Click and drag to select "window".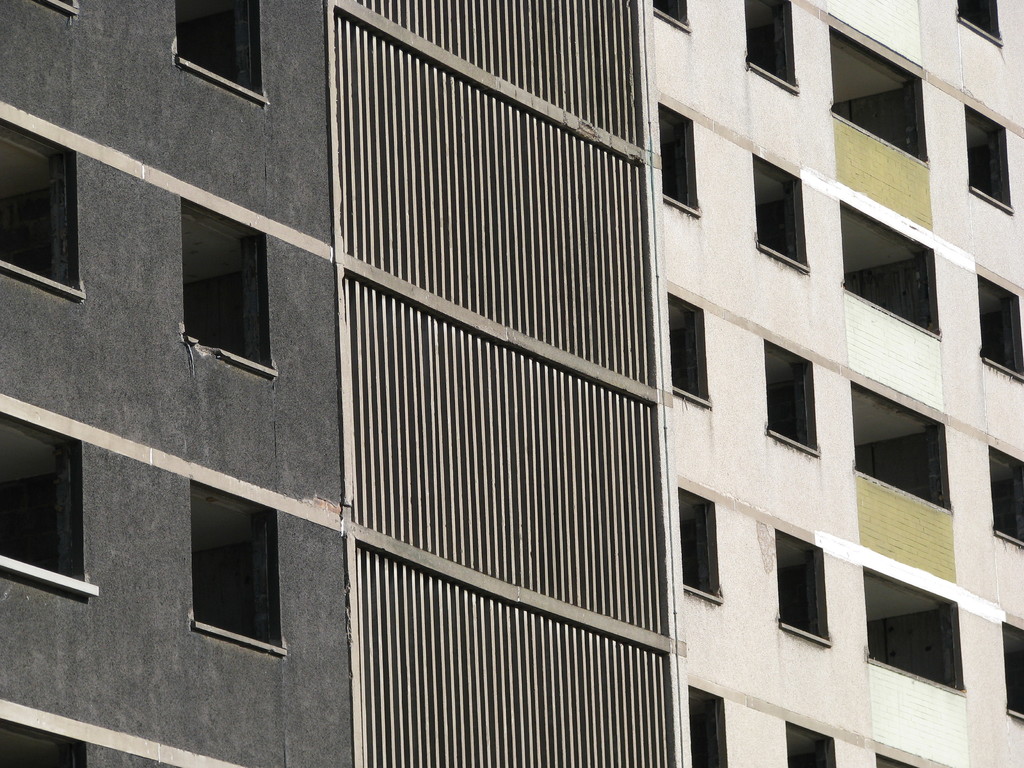
Selection: [767,341,820,456].
